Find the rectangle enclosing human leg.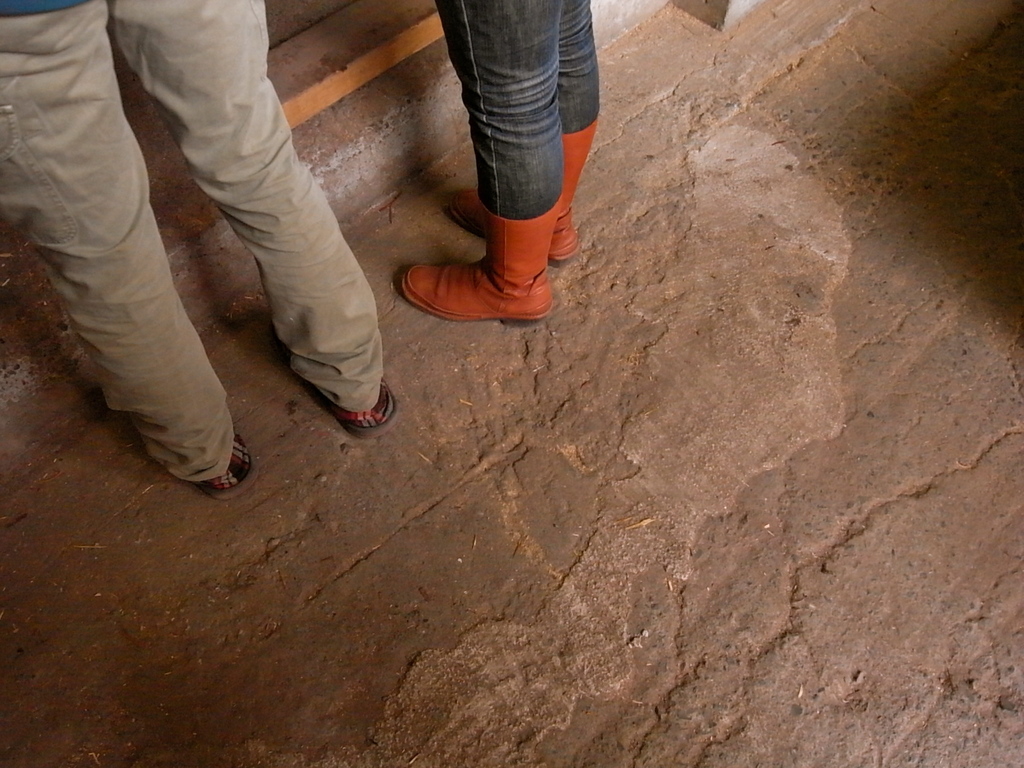
449, 0, 599, 269.
